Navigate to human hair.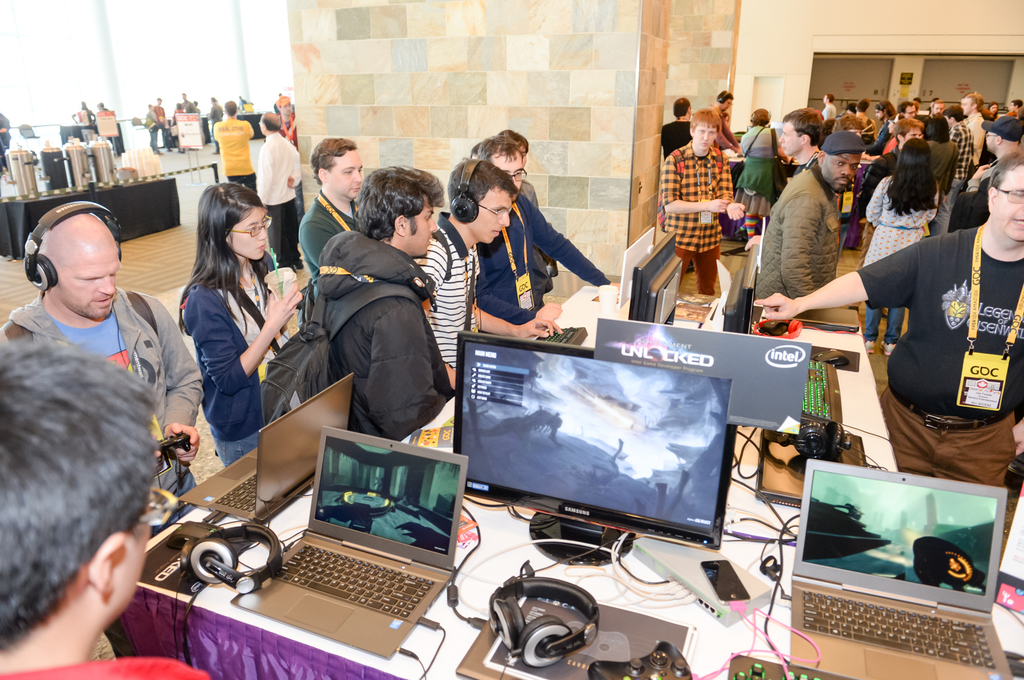
Navigation target: bbox=(308, 137, 357, 186).
